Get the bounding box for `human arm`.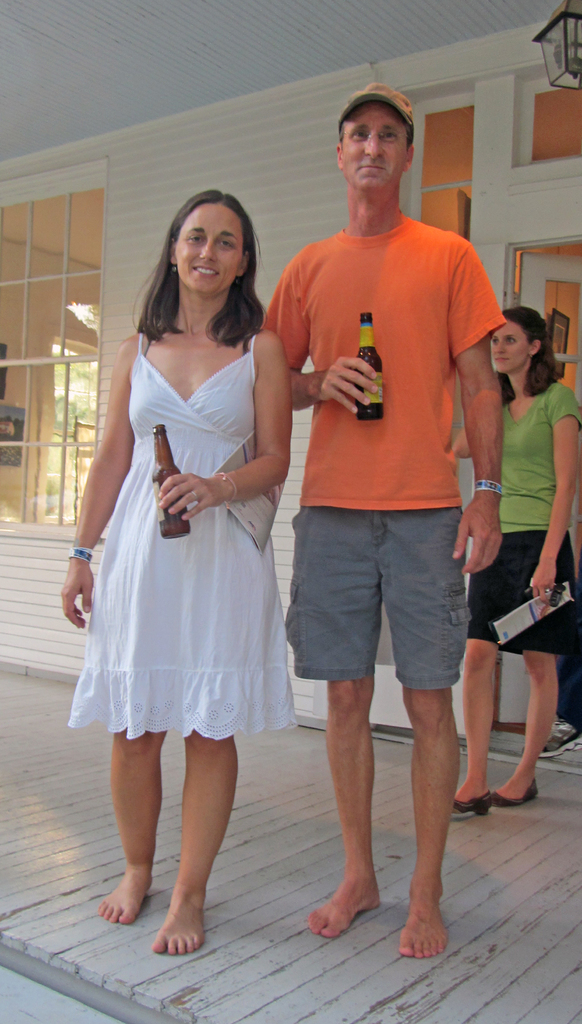
(x1=157, y1=330, x2=291, y2=526).
